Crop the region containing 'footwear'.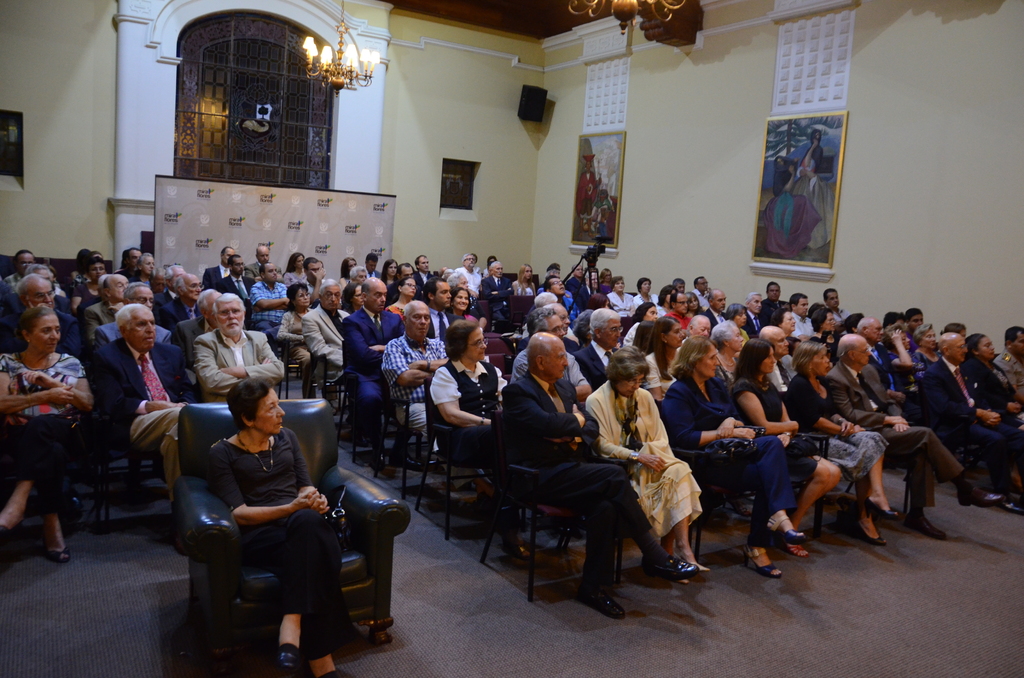
Crop region: region(323, 667, 353, 677).
